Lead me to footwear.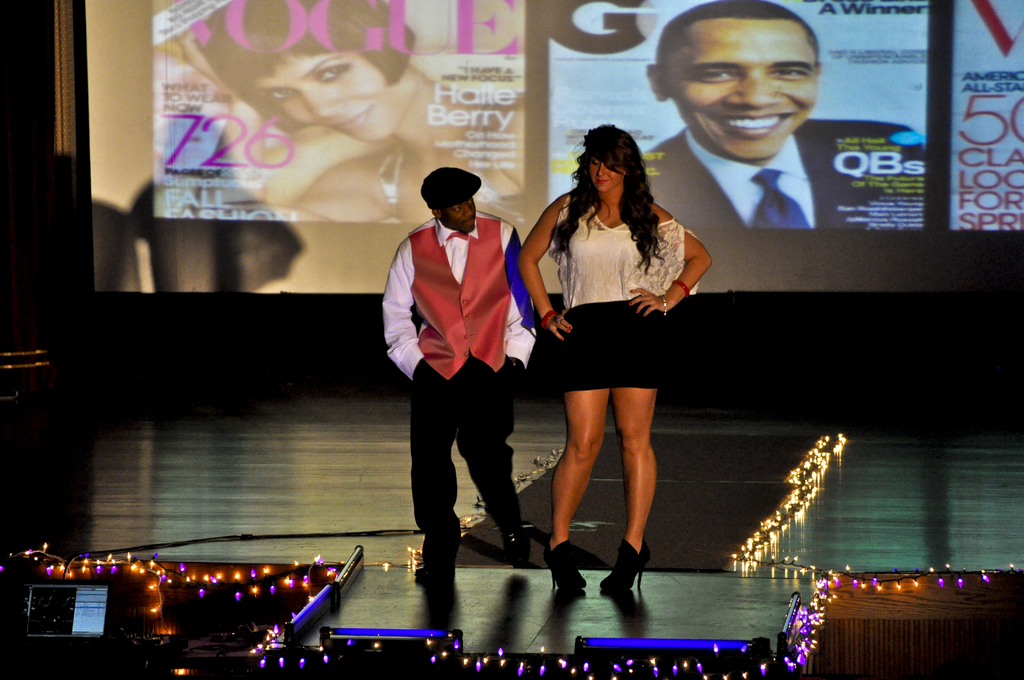
Lead to Rect(410, 524, 468, 583).
